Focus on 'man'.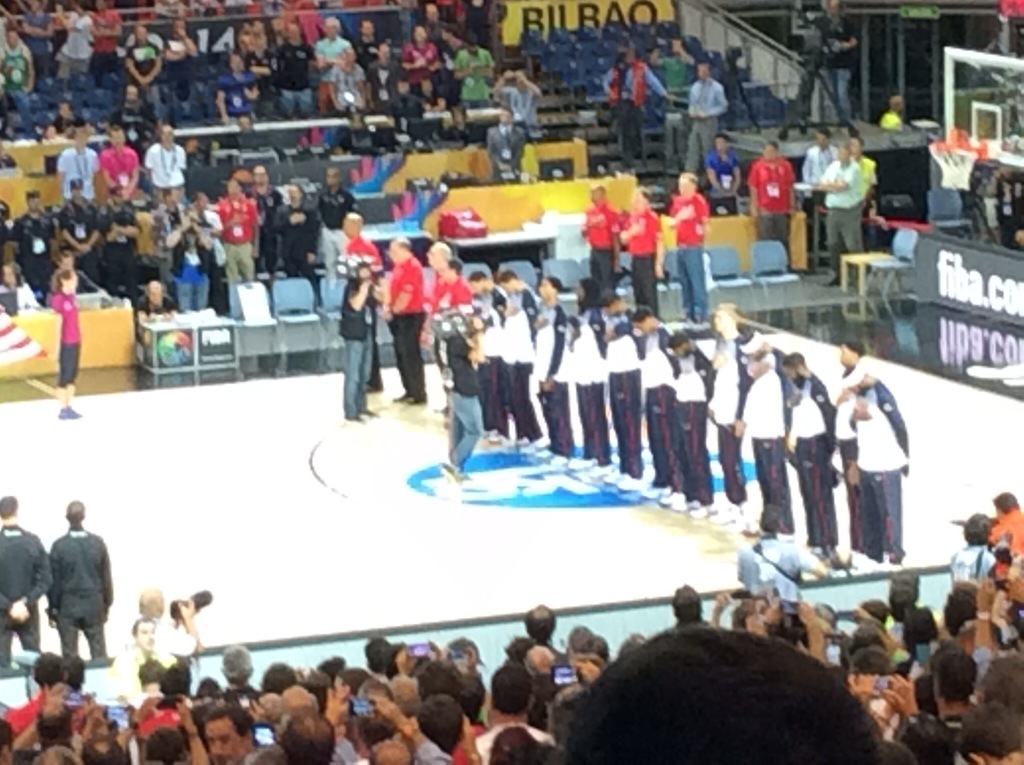
Focused at (141,124,191,207).
